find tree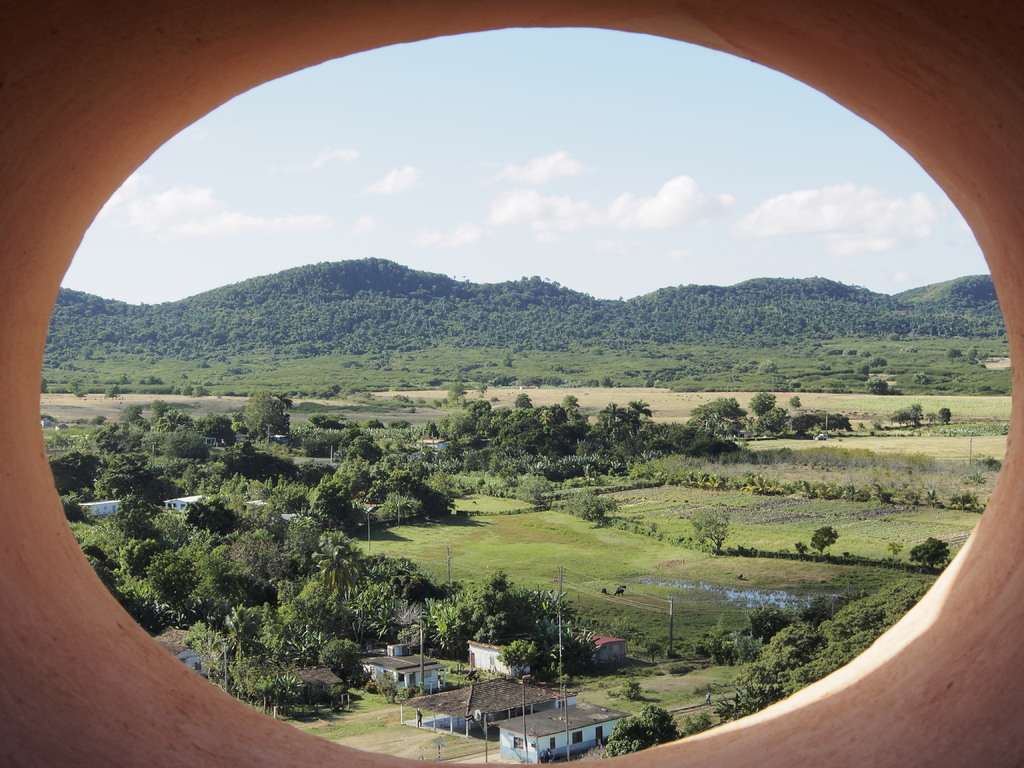
[784,394,804,414]
